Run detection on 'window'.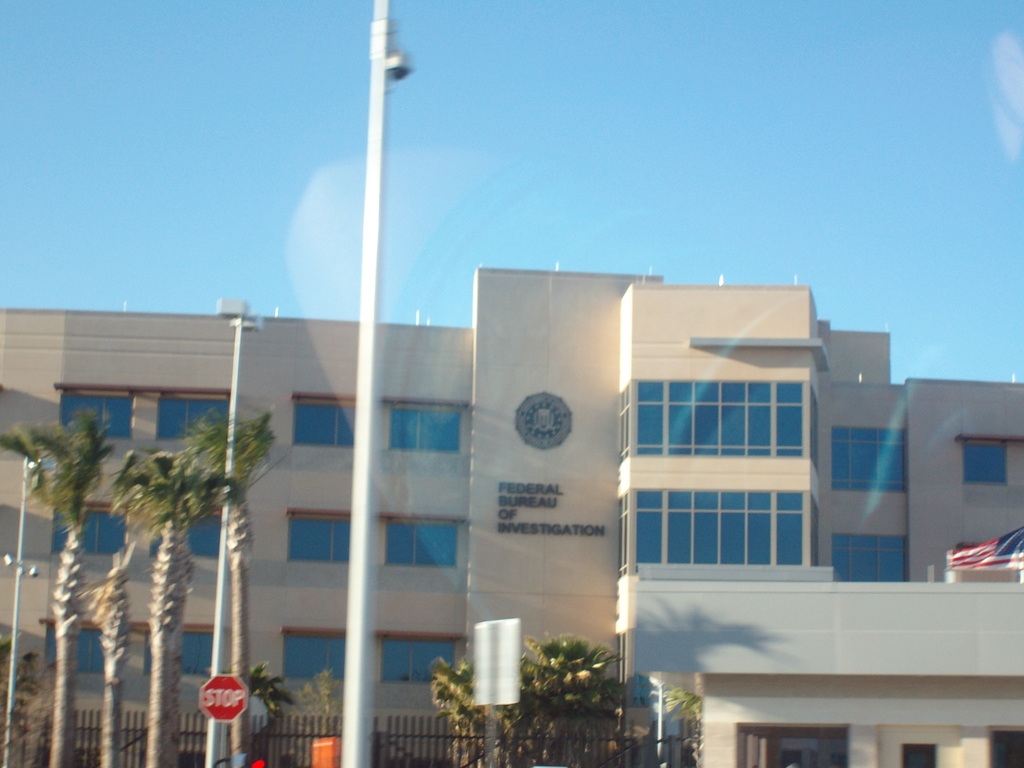
Result: 148,506,227,557.
